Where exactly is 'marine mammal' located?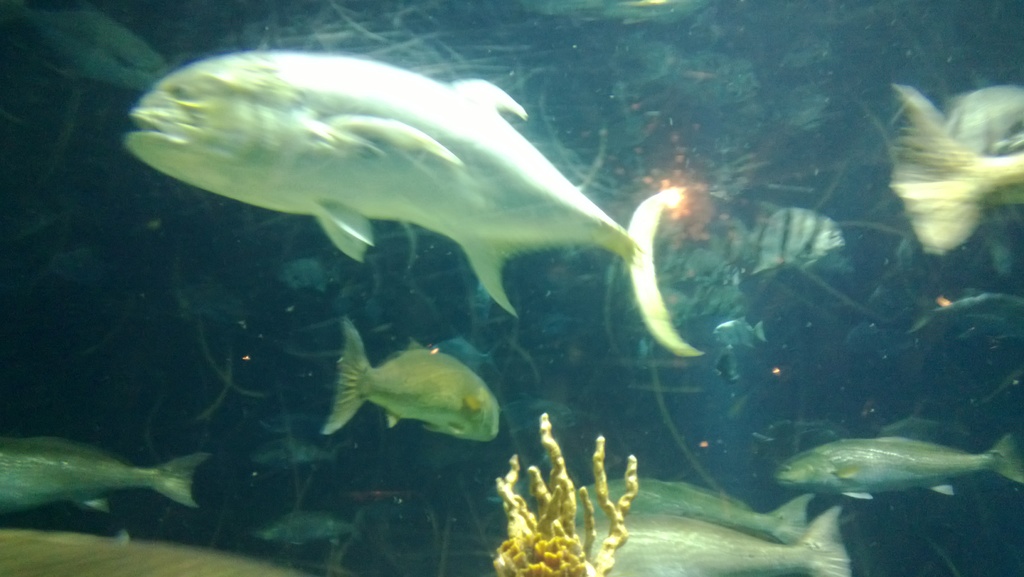
Its bounding box is BBox(149, 70, 688, 351).
